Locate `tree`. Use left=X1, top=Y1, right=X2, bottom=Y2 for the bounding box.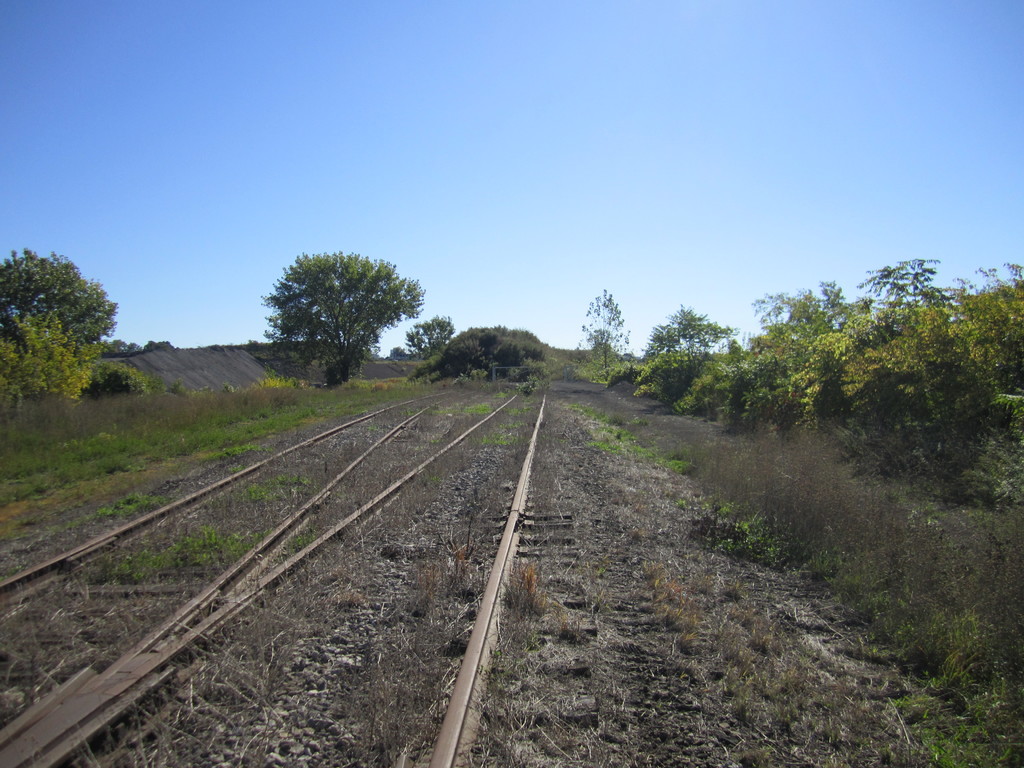
left=580, top=298, right=625, bottom=371.
